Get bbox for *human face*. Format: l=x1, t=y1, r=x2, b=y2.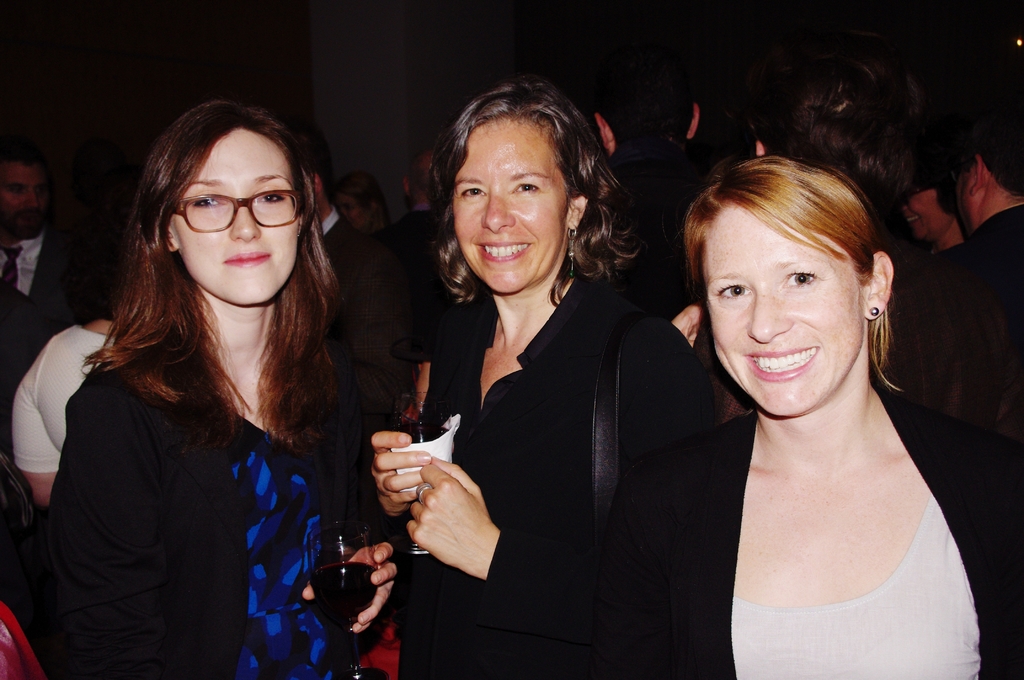
l=452, t=118, r=569, b=293.
